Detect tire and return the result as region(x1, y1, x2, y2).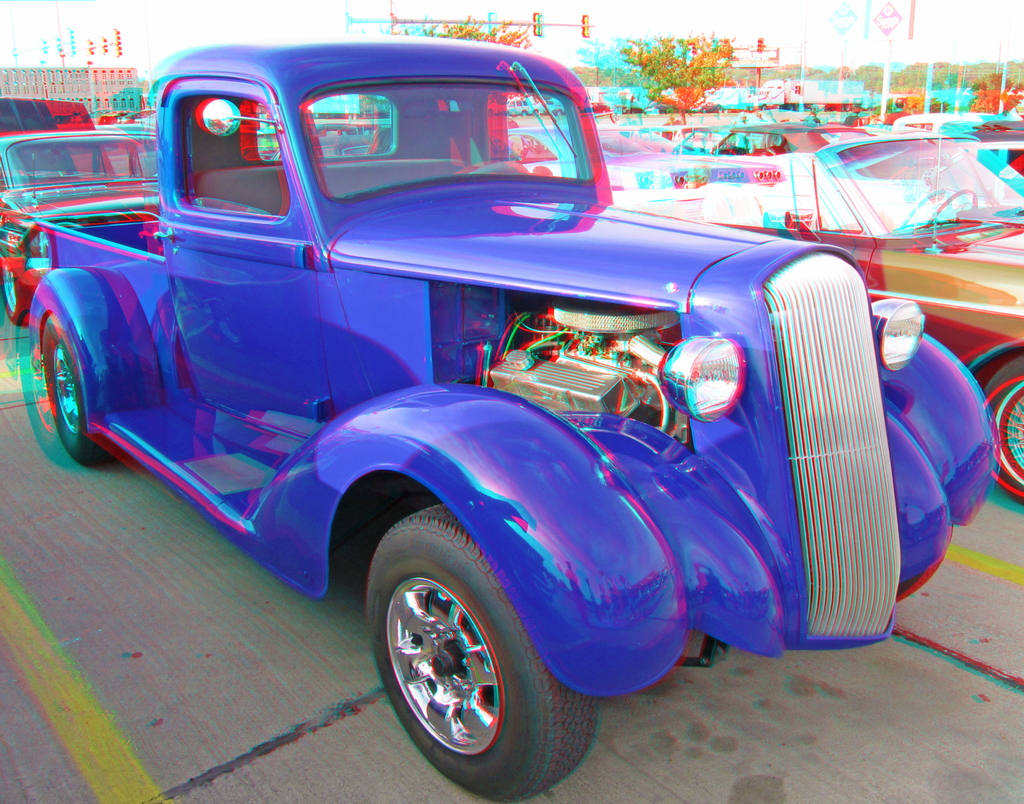
region(348, 471, 583, 796).
